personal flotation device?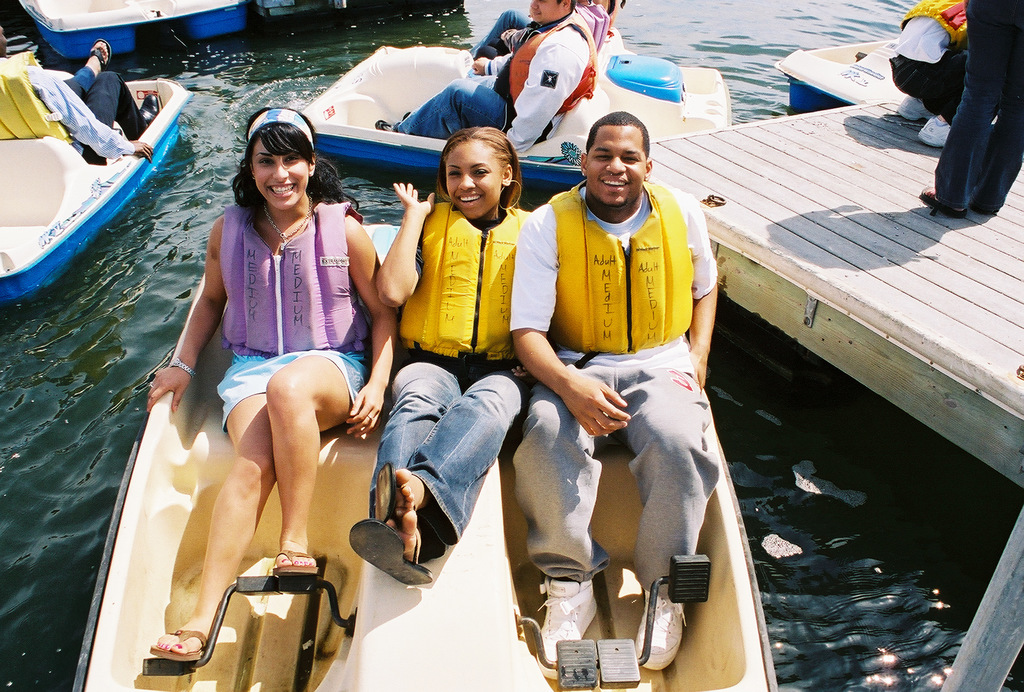
{"left": 901, "top": 0, "right": 972, "bottom": 41}
